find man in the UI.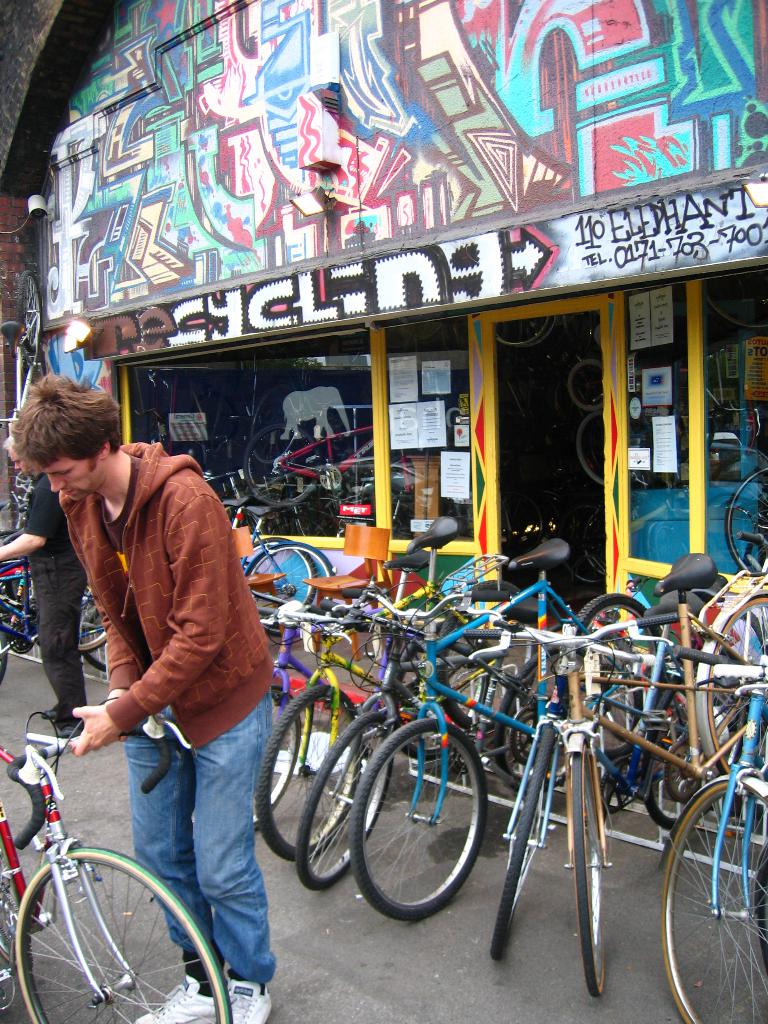
UI element at x1=31 y1=414 x2=295 y2=950.
